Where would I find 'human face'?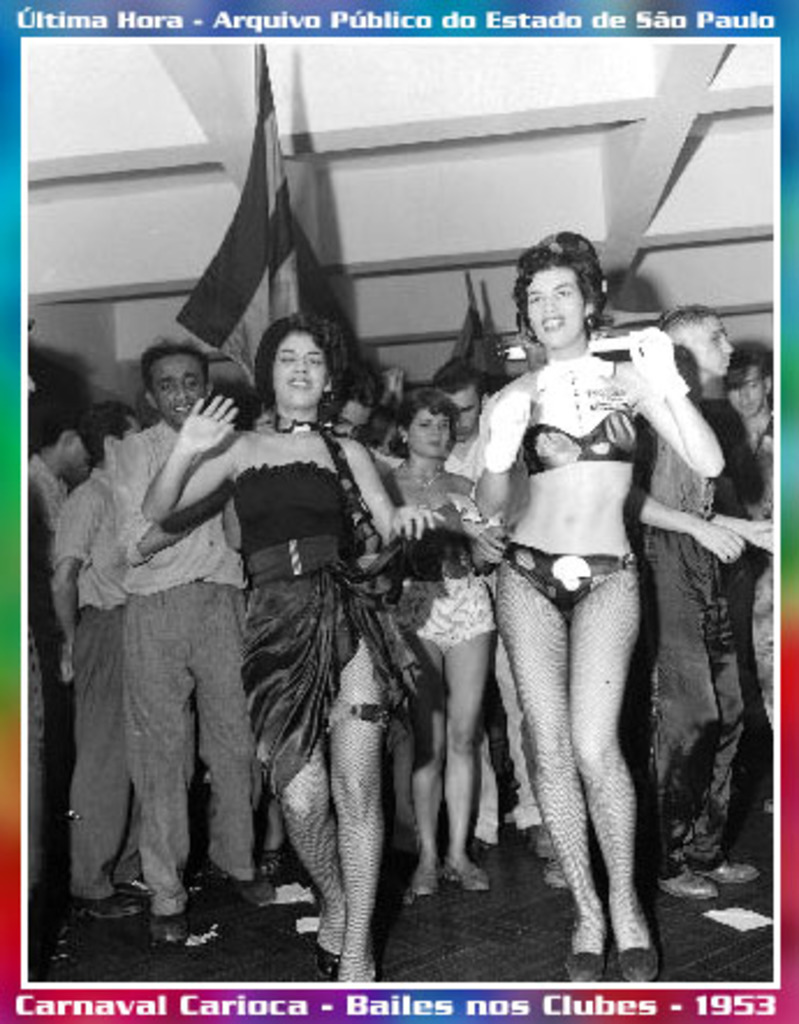
At bbox=[417, 410, 447, 456].
